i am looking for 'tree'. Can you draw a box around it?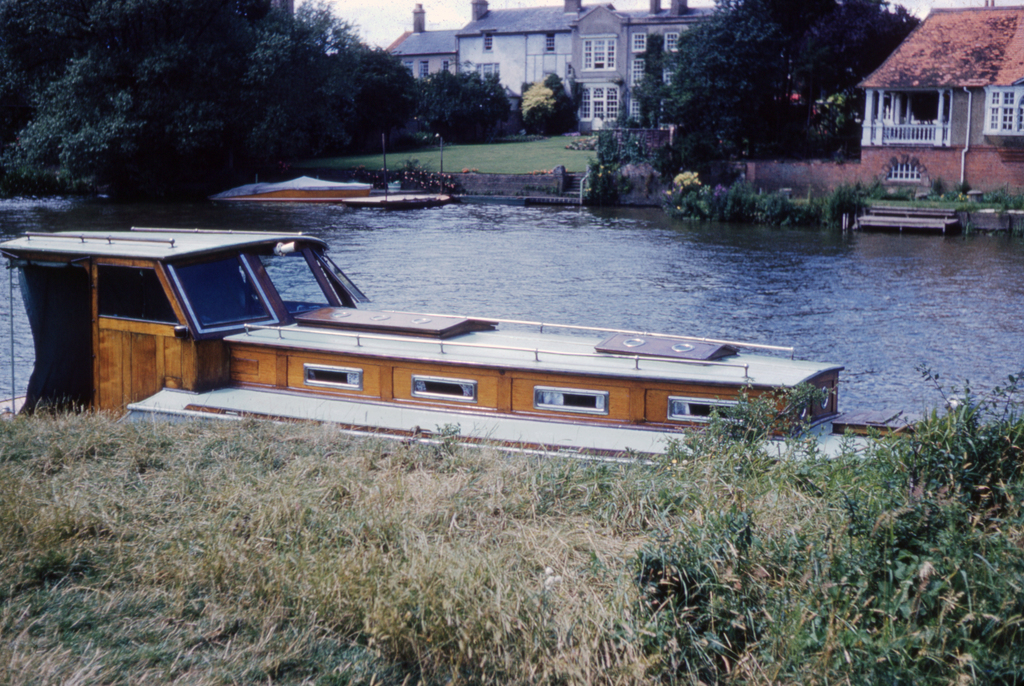
Sure, the bounding box is x1=662 y1=0 x2=924 y2=169.
